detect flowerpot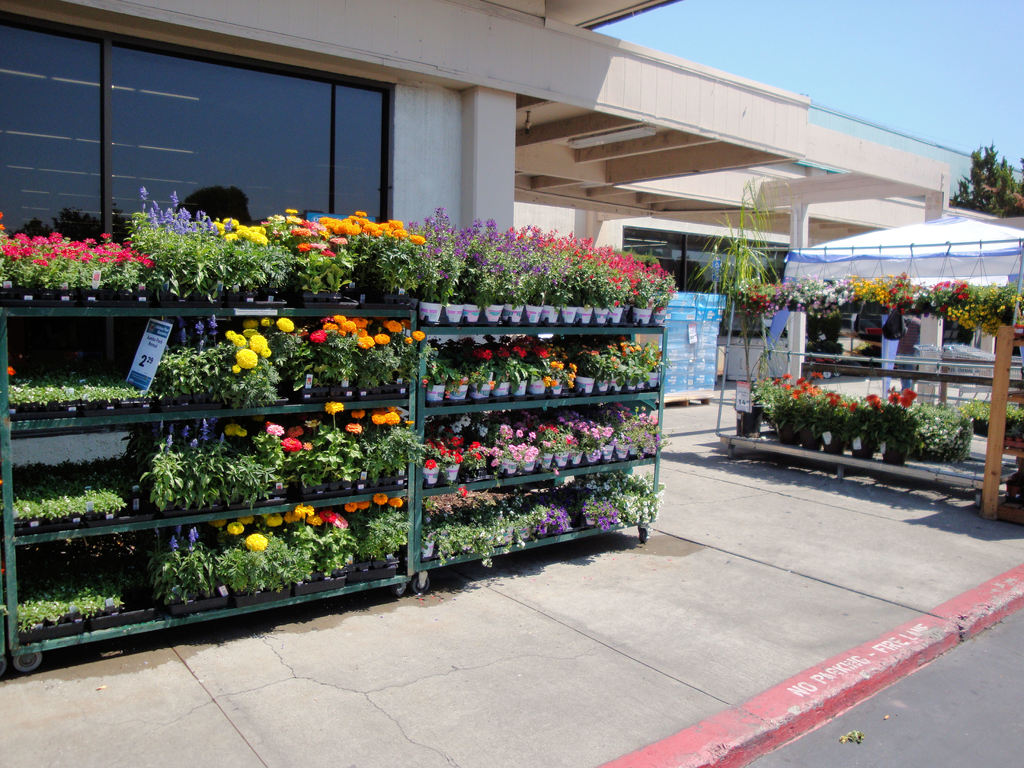
[609,376,623,390]
